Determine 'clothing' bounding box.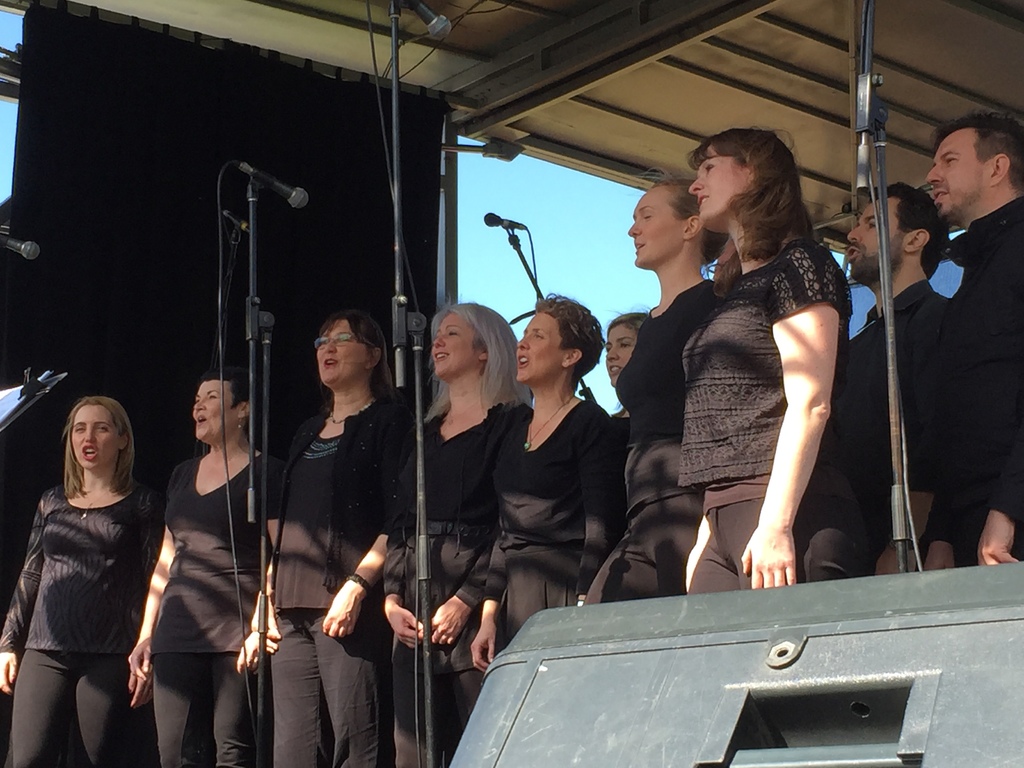
Determined: 847 273 952 582.
